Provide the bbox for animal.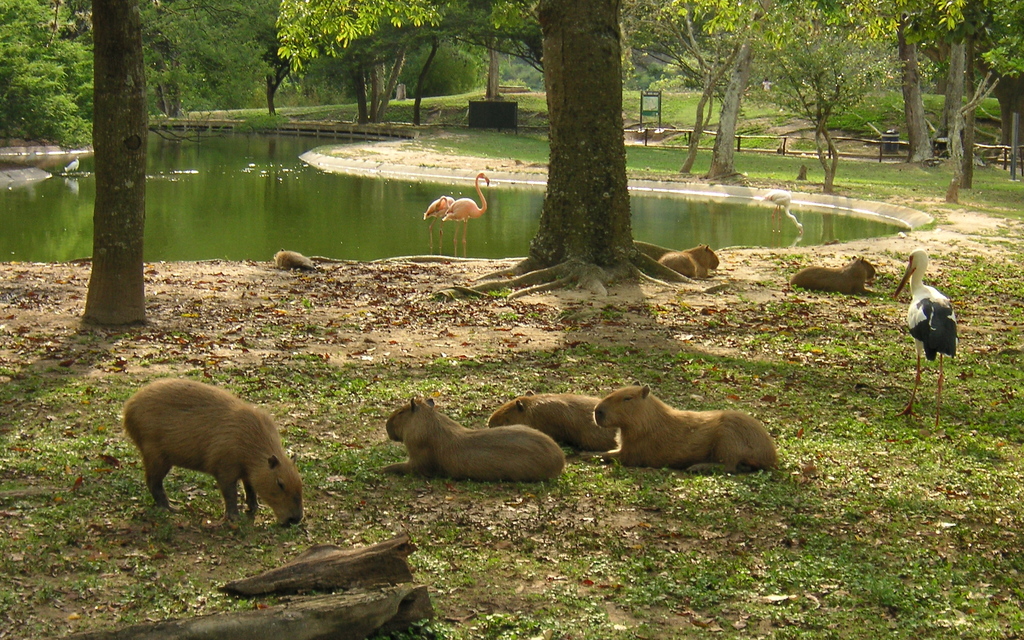
pyautogui.locateOnScreen(761, 190, 804, 238).
